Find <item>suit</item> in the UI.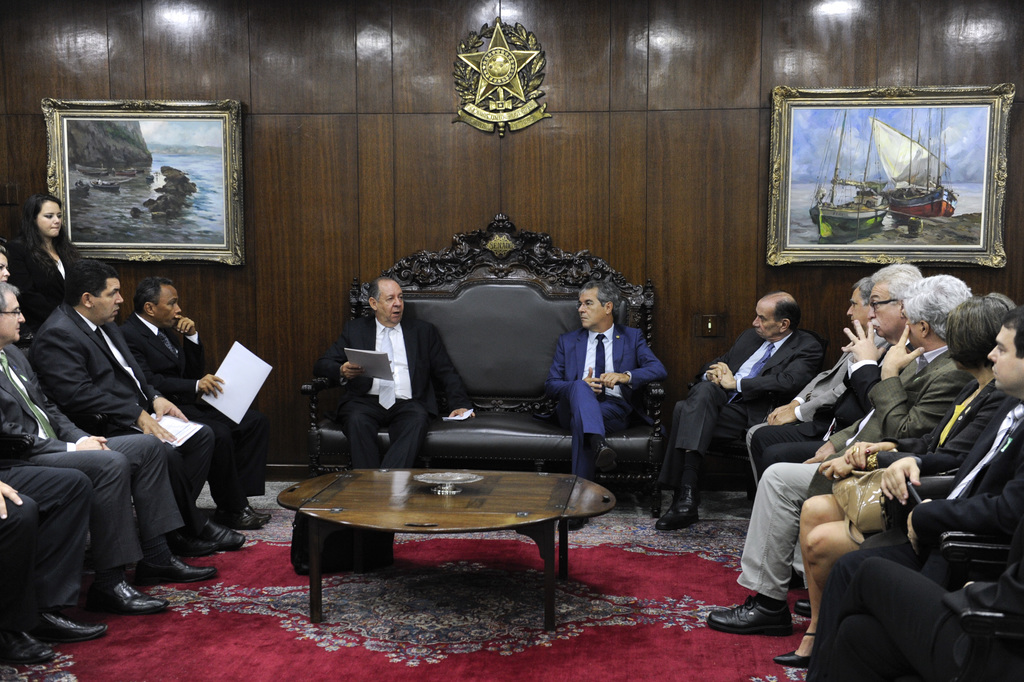
UI element at l=811, t=444, r=1023, b=624.
